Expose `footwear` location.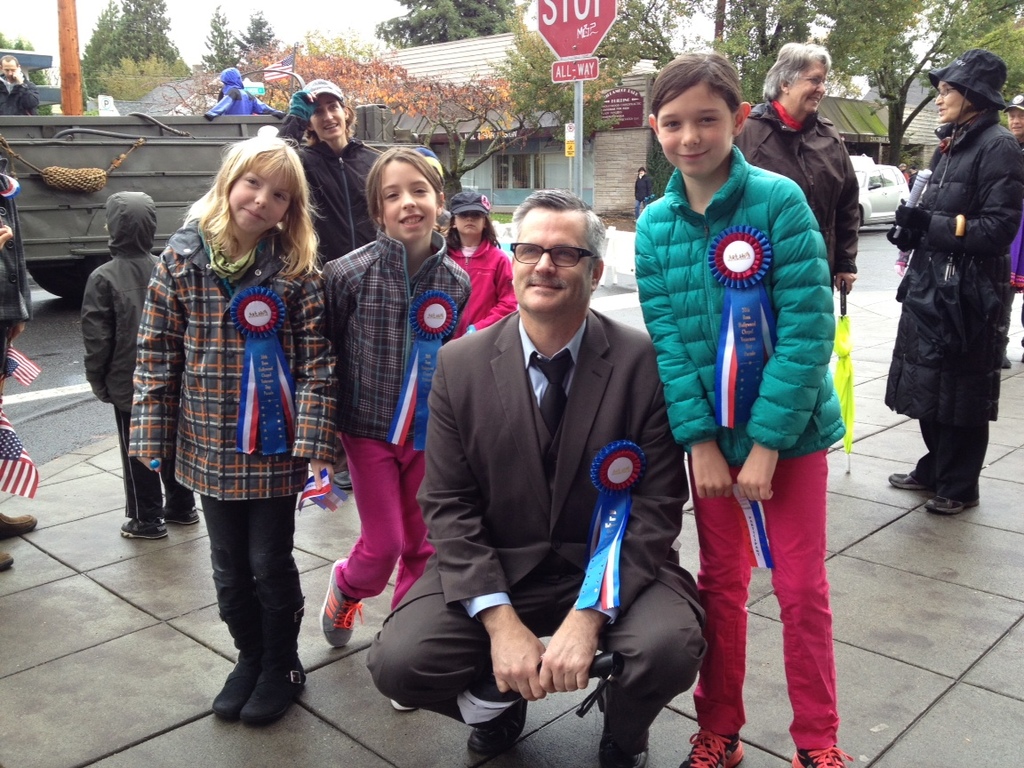
Exposed at bbox(789, 735, 855, 767).
